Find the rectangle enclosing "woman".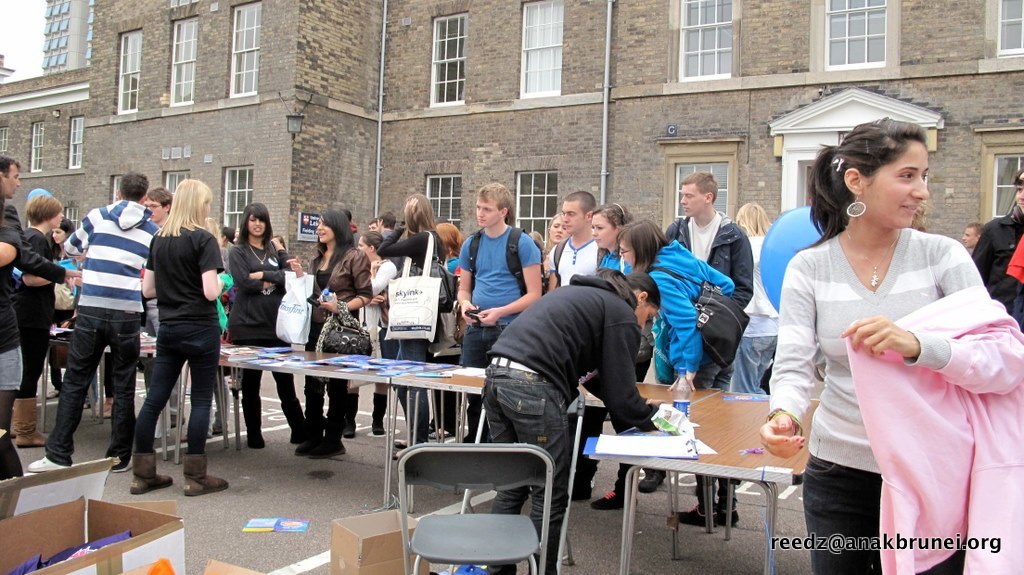
pyautogui.locateOnScreen(739, 143, 1016, 573).
